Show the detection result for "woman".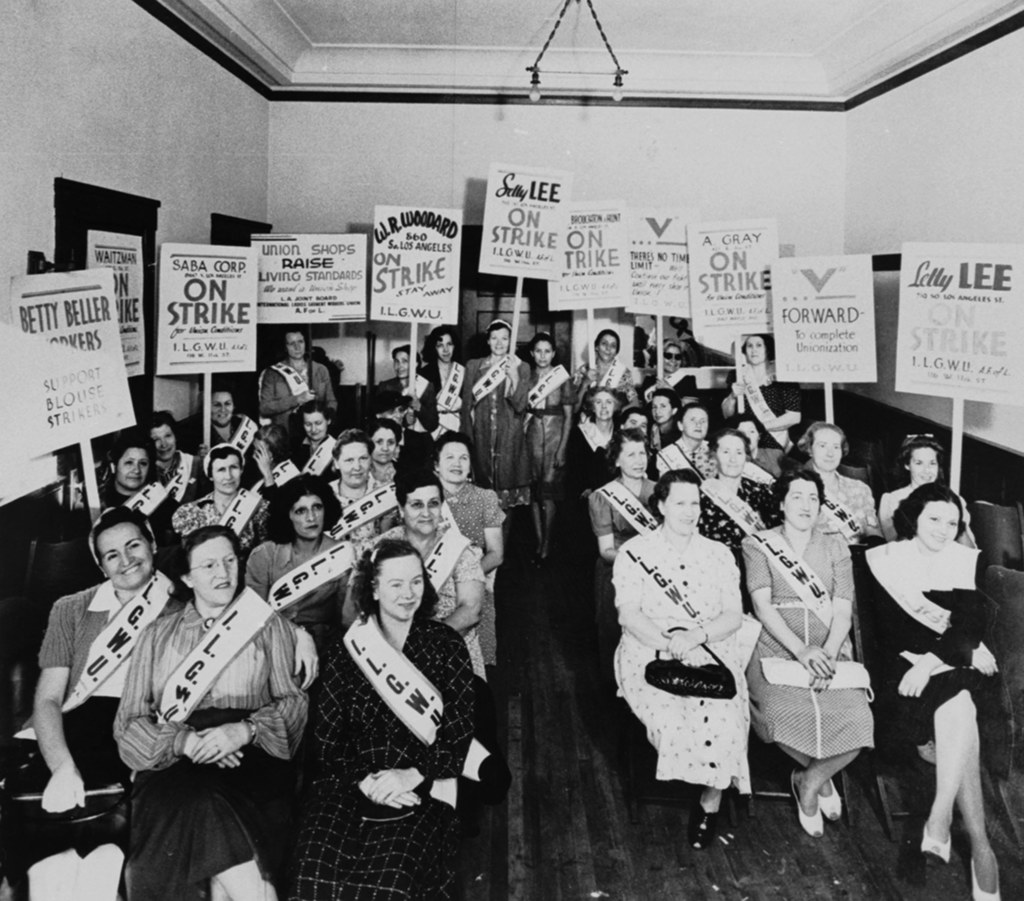
92, 440, 177, 519.
